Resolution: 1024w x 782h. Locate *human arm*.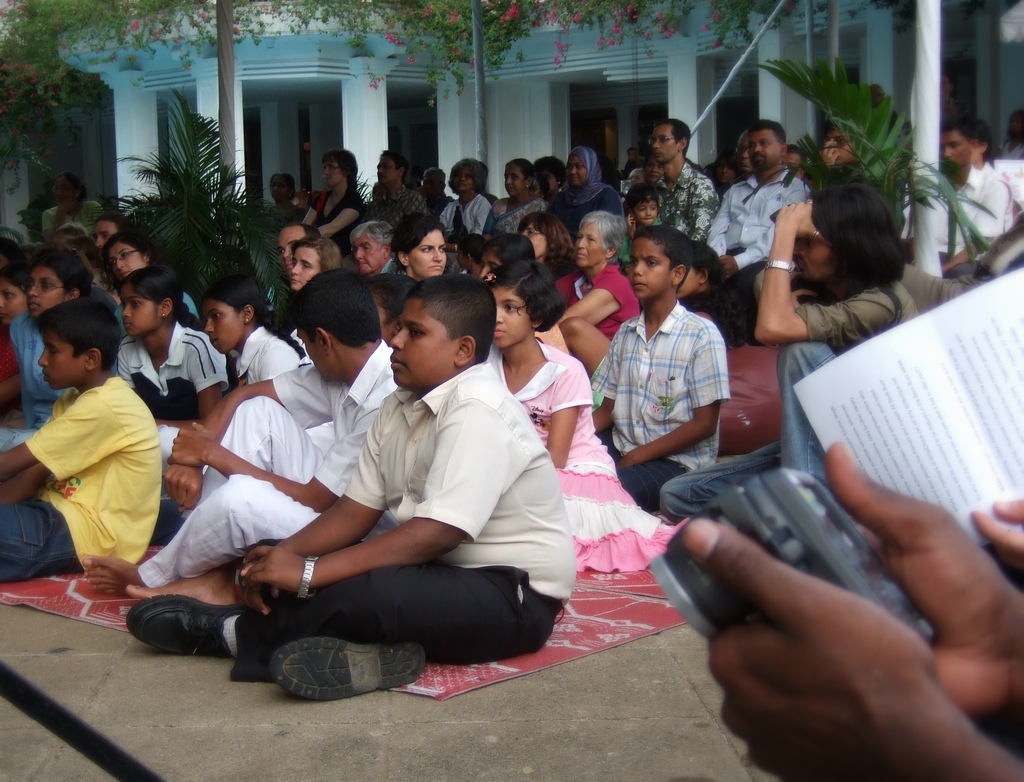
607,326,731,475.
